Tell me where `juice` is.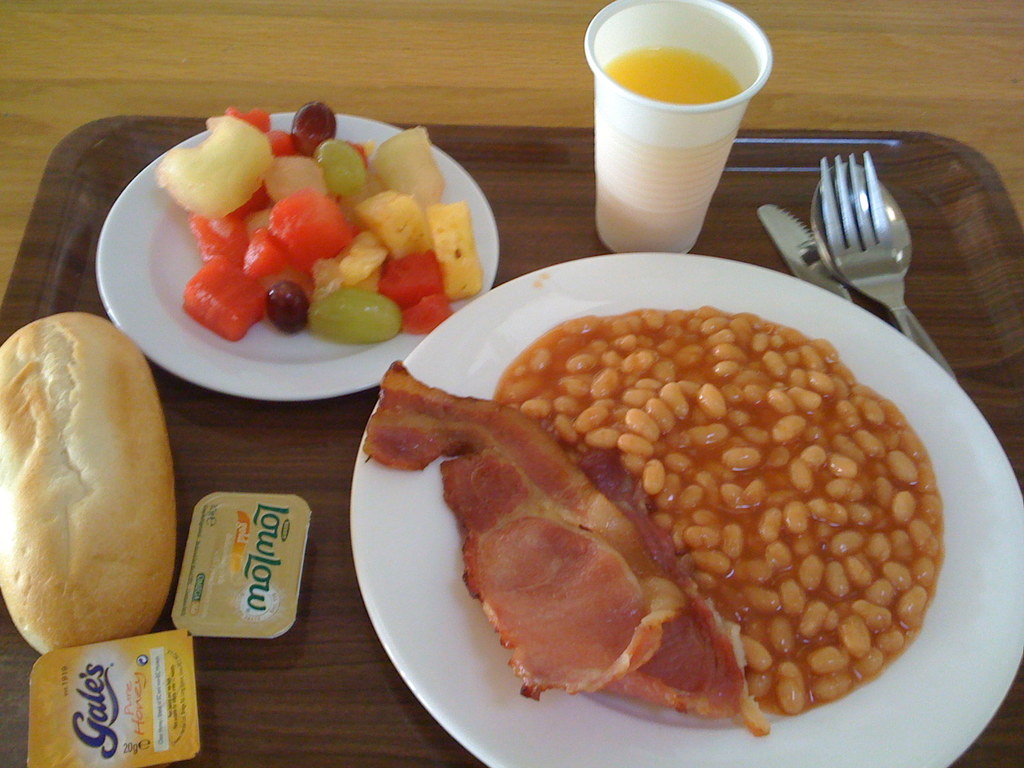
`juice` is at x1=584 y1=43 x2=743 y2=254.
